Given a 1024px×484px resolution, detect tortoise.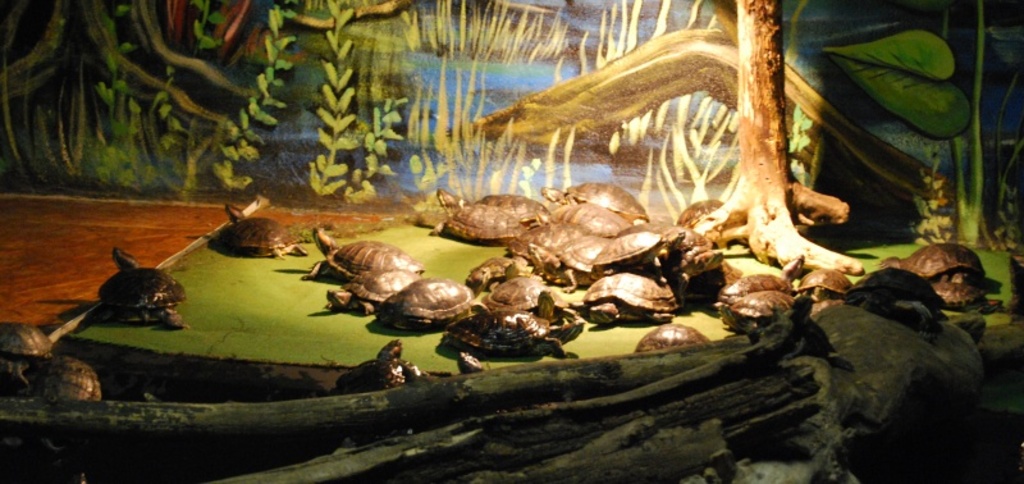
rect(197, 200, 308, 259).
